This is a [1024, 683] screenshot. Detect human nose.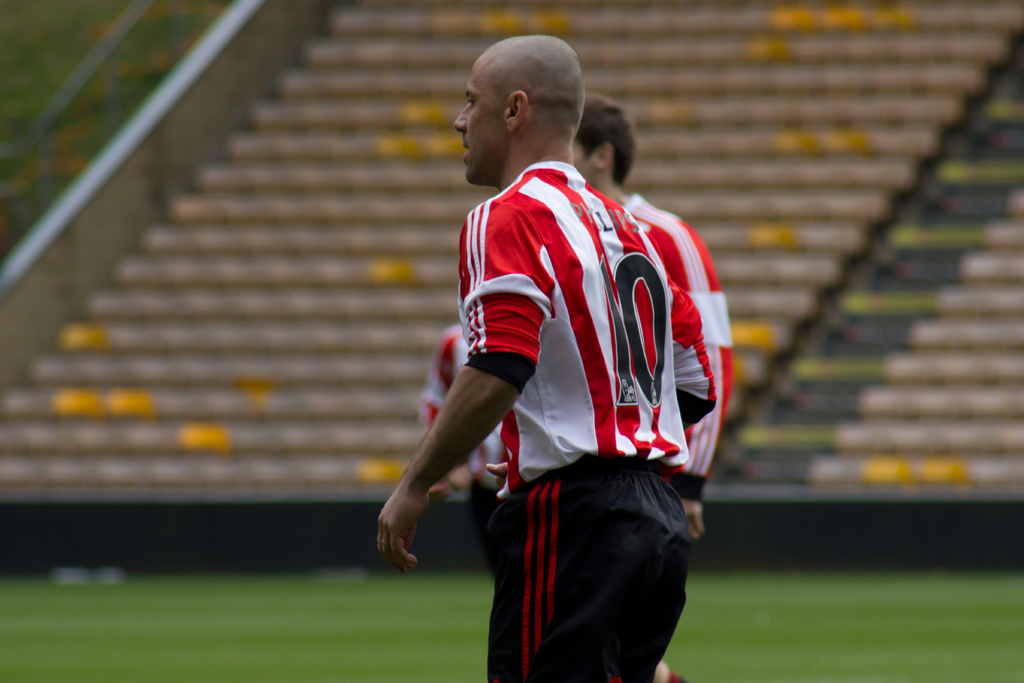
detection(458, 107, 470, 132).
